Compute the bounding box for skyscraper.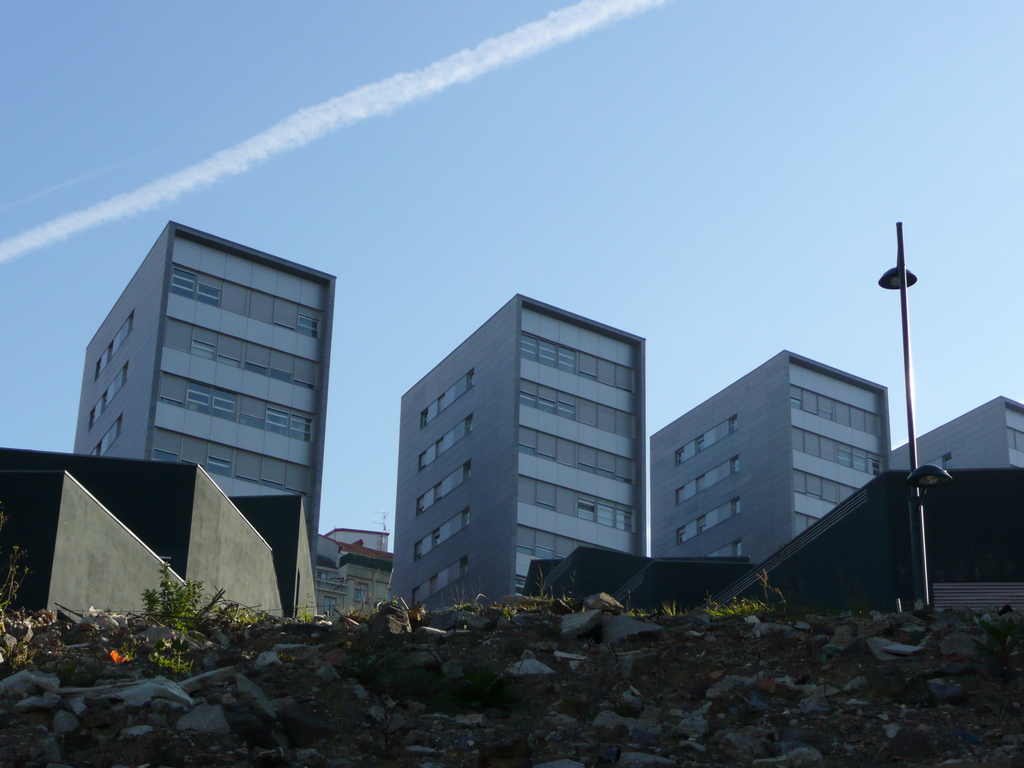
crop(370, 287, 692, 615).
